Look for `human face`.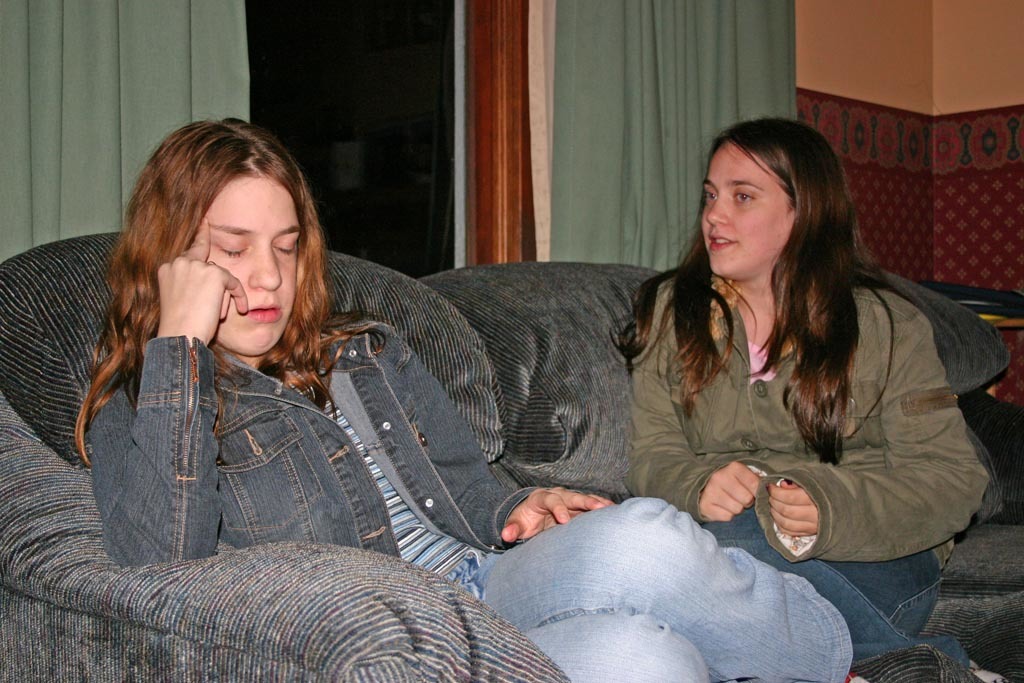
Found: (left=205, top=172, right=297, bottom=352).
